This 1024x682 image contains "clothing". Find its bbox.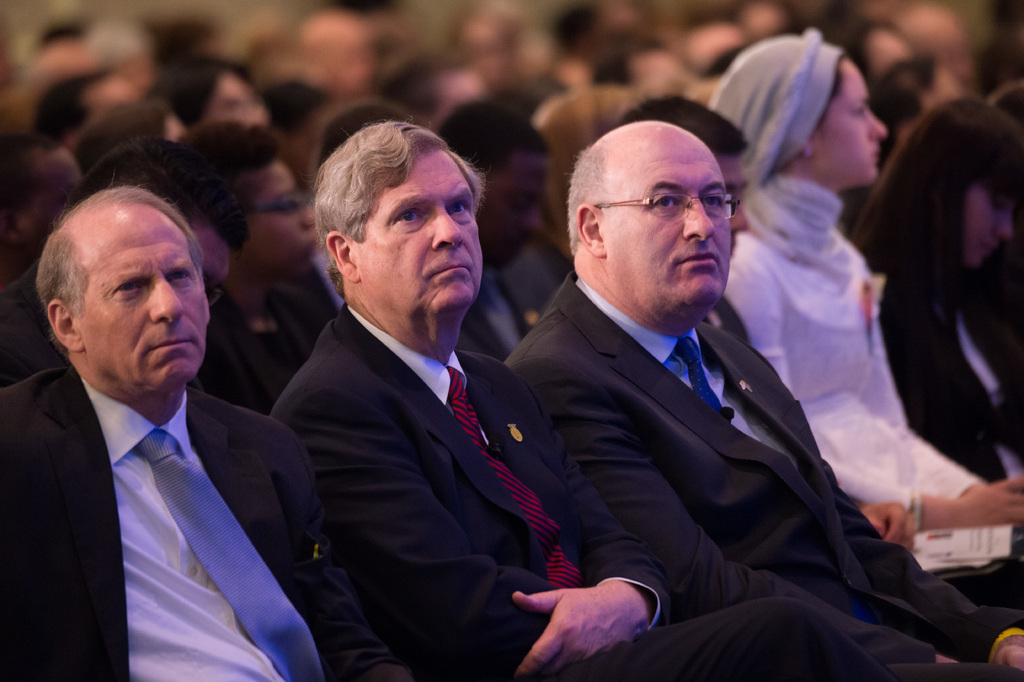
0:352:419:681.
